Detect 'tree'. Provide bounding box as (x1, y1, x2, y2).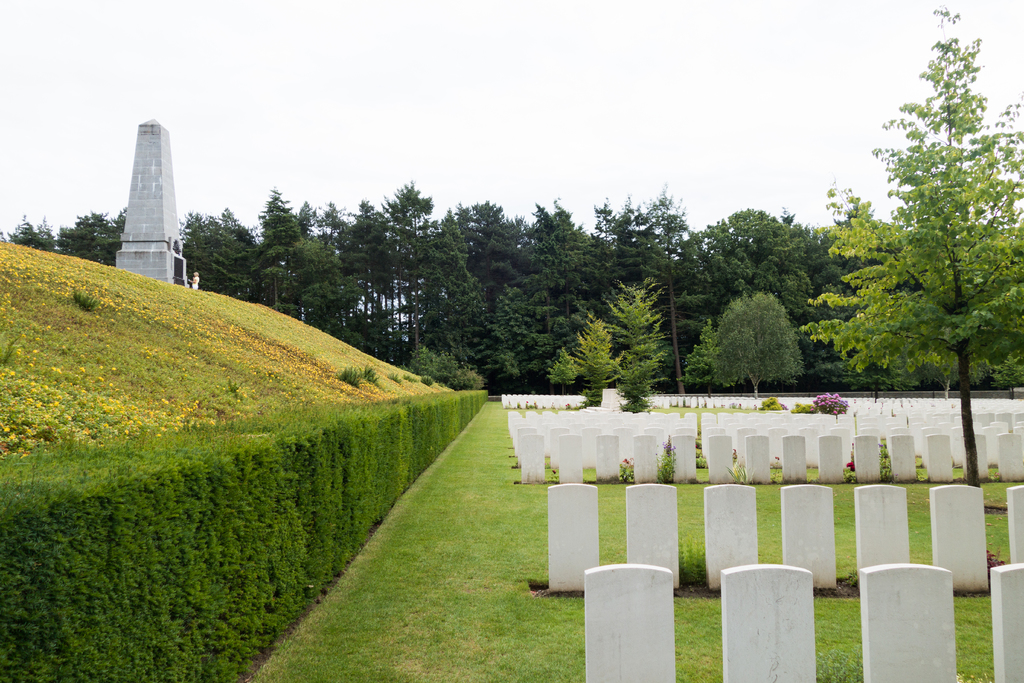
(707, 289, 806, 400).
